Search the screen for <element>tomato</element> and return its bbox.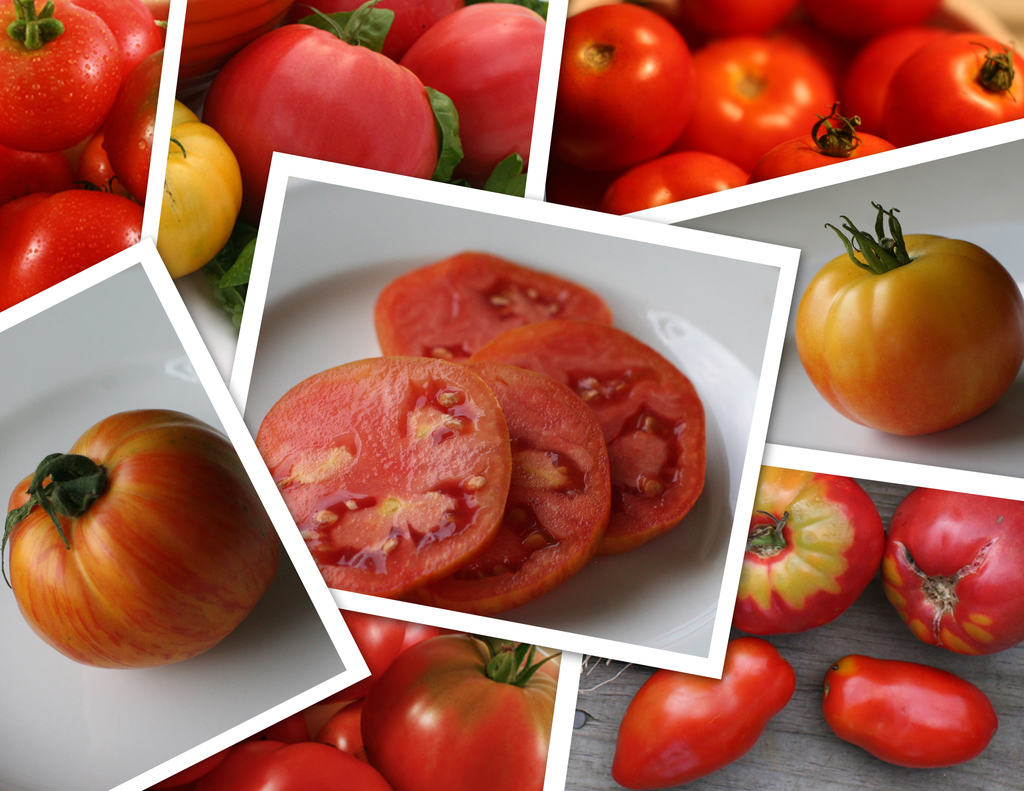
Found: (left=300, top=0, right=467, bottom=56).
